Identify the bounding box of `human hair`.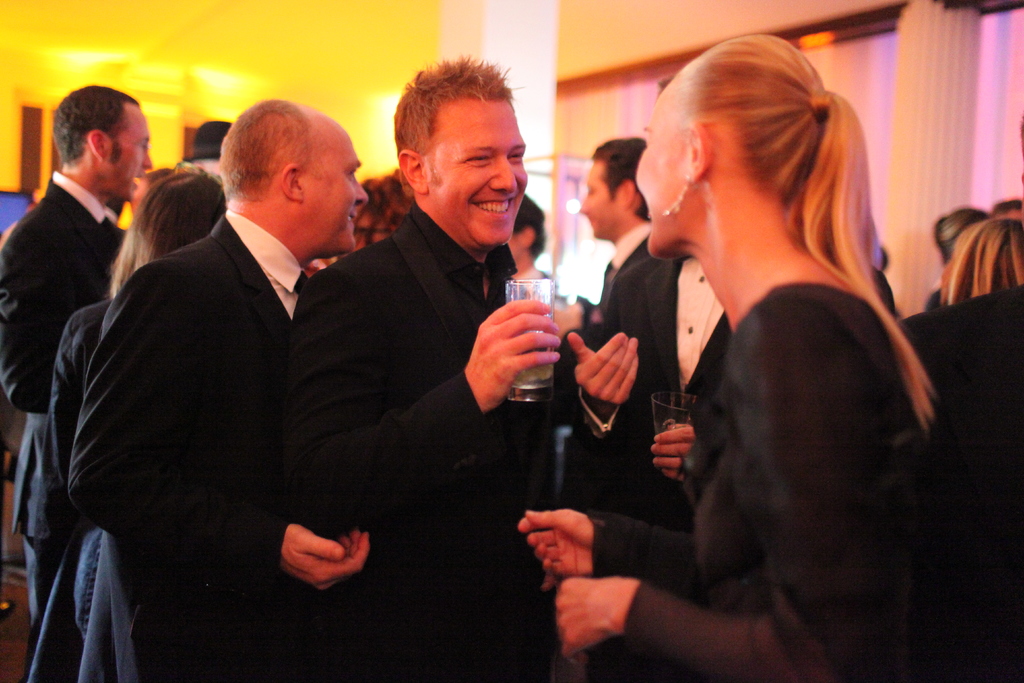
[left=510, top=198, right=550, bottom=262].
